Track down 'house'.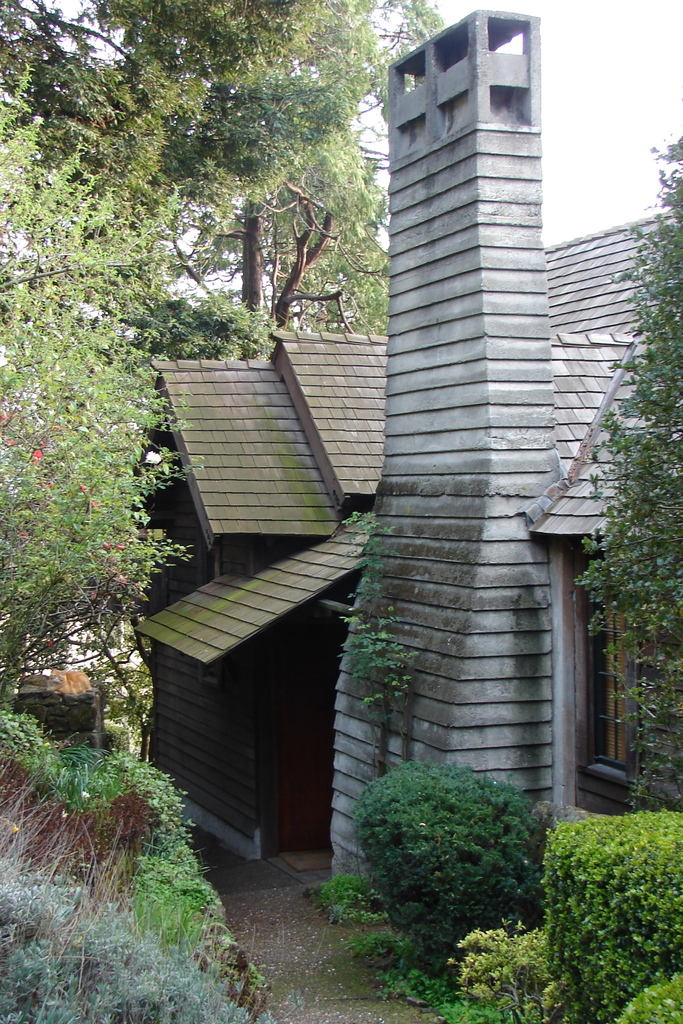
Tracked to x1=328, y1=4, x2=568, y2=860.
